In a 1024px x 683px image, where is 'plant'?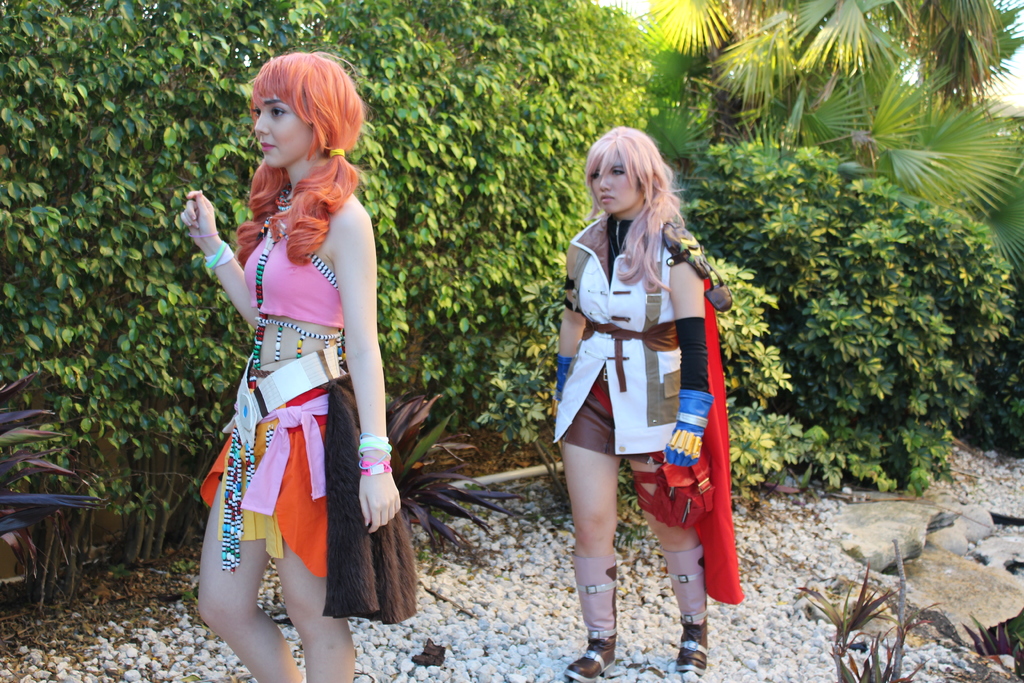
<region>820, 638, 924, 682</region>.
